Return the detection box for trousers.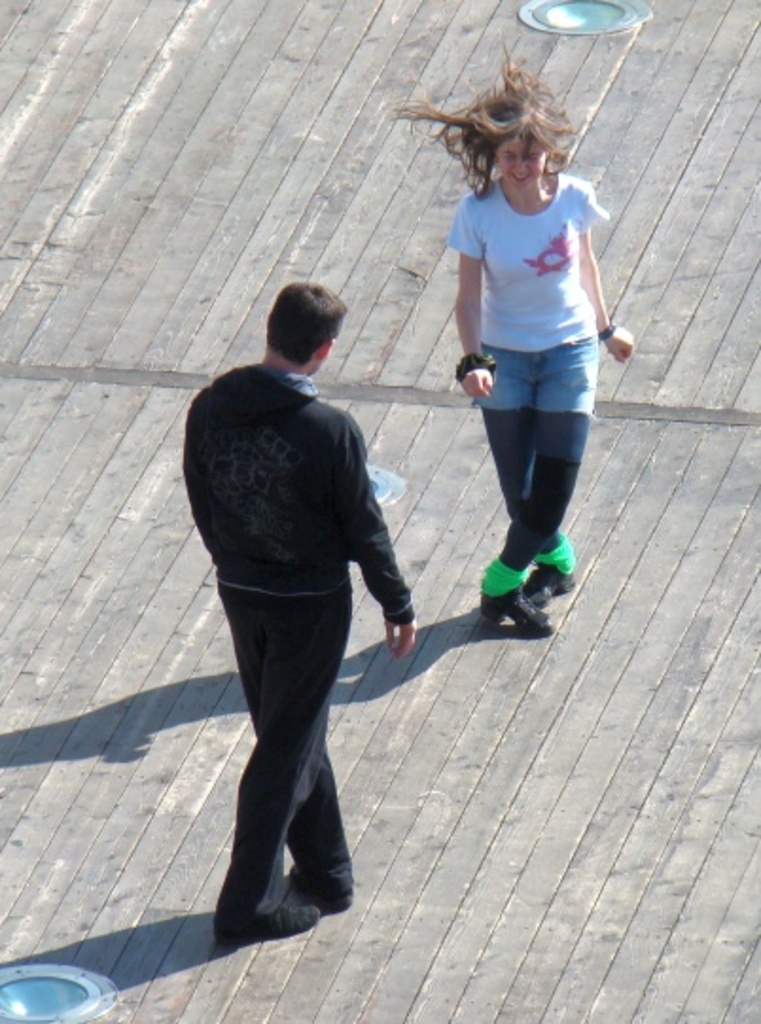
197 581 343 935.
